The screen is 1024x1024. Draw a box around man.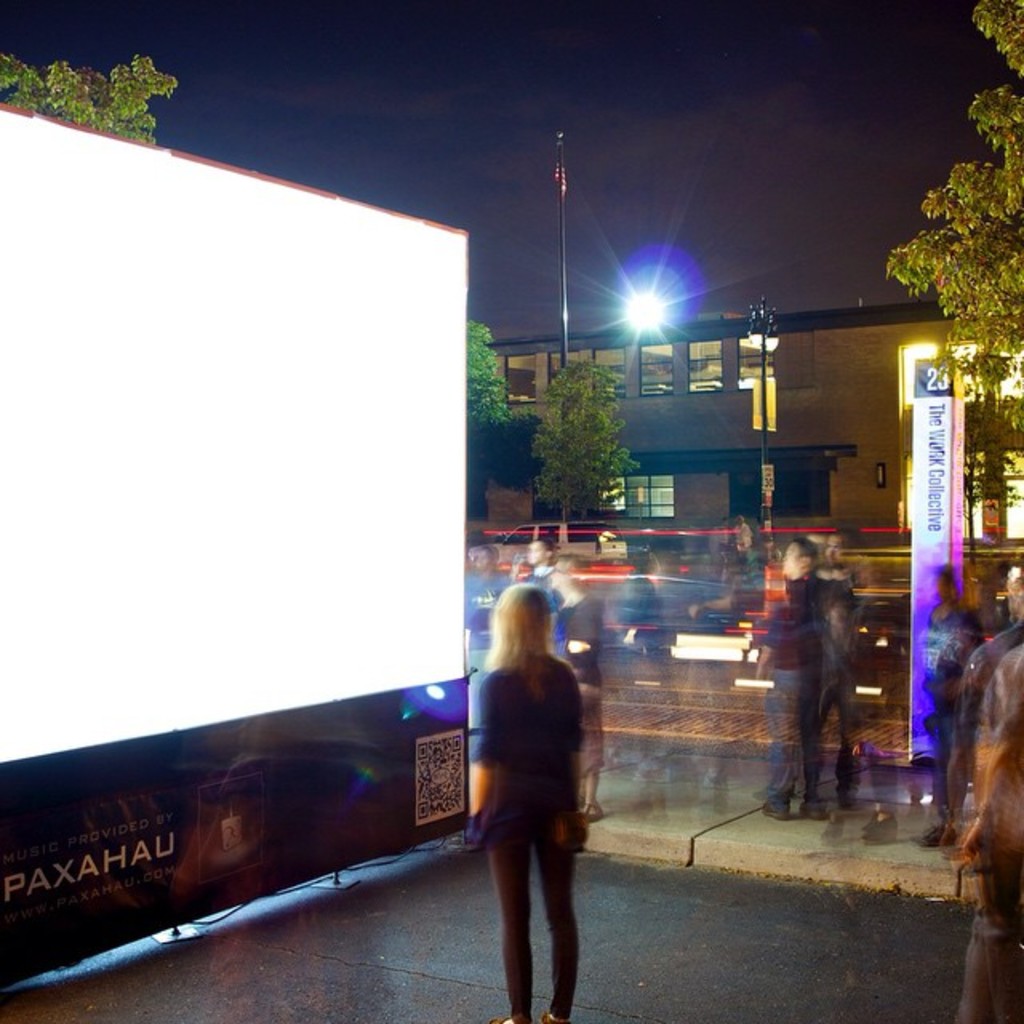
locate(514, 539, 554, 576).
